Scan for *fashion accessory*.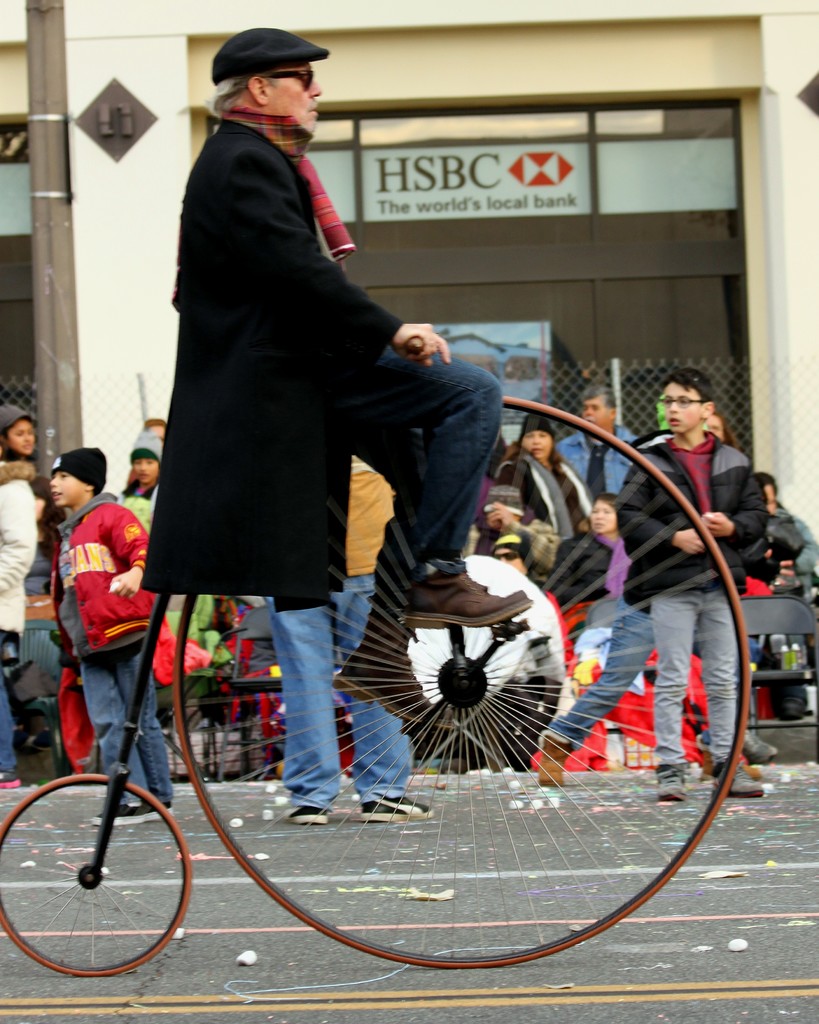
Scan result: Rect(333, 612, 456, 728).
